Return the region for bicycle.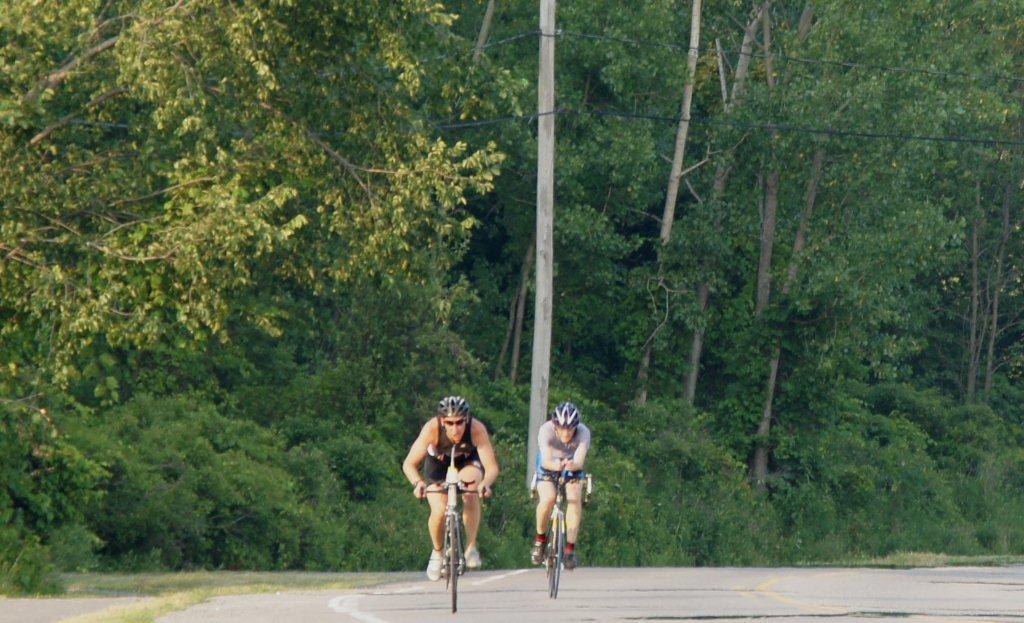
box=[530, 464, 596, 600].
